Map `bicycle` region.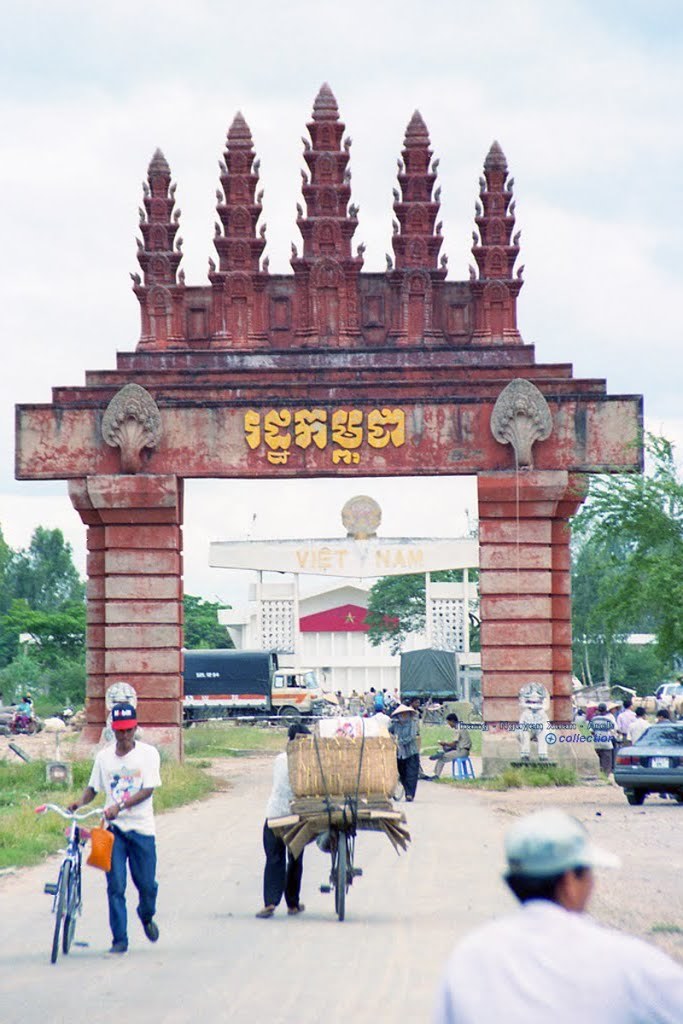
Mapped to box(317, 819, 361, 920).
